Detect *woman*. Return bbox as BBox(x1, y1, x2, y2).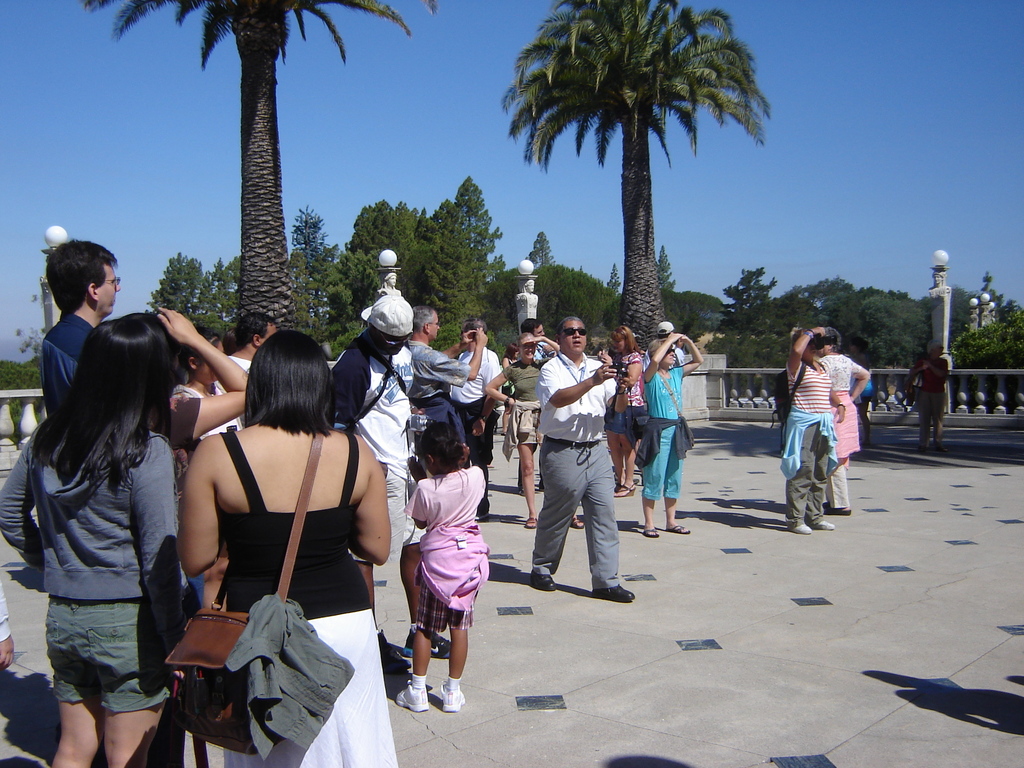
BBox(596, 324, 647, 496).
